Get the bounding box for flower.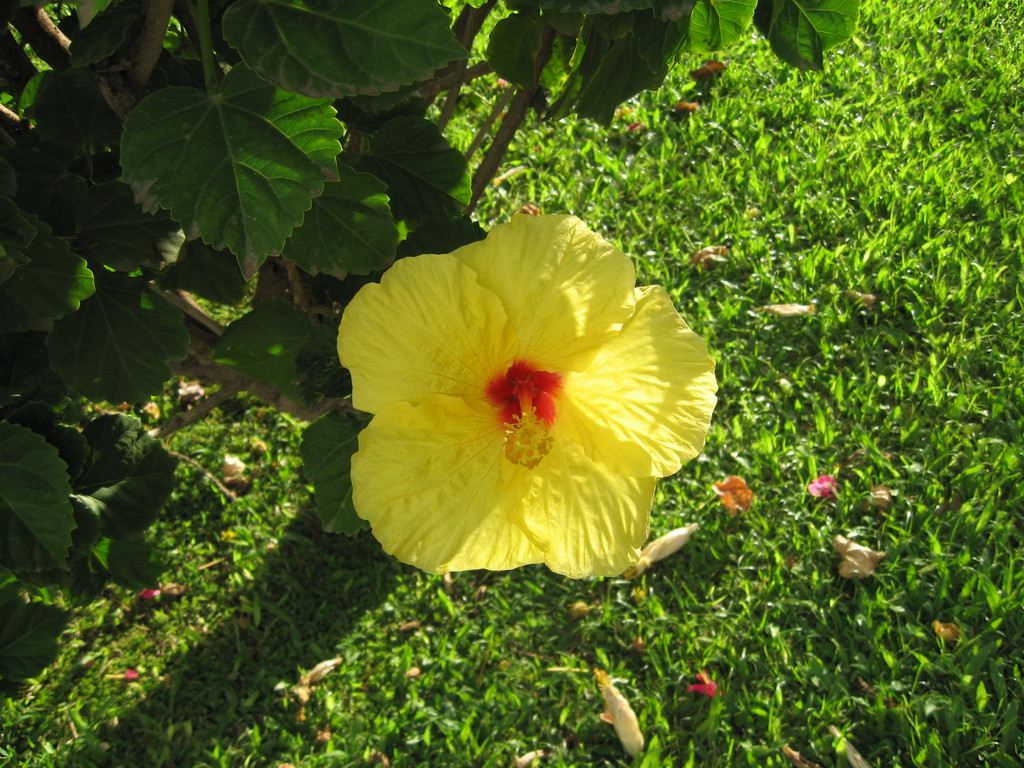
locate(332, 209, 718, 585).
